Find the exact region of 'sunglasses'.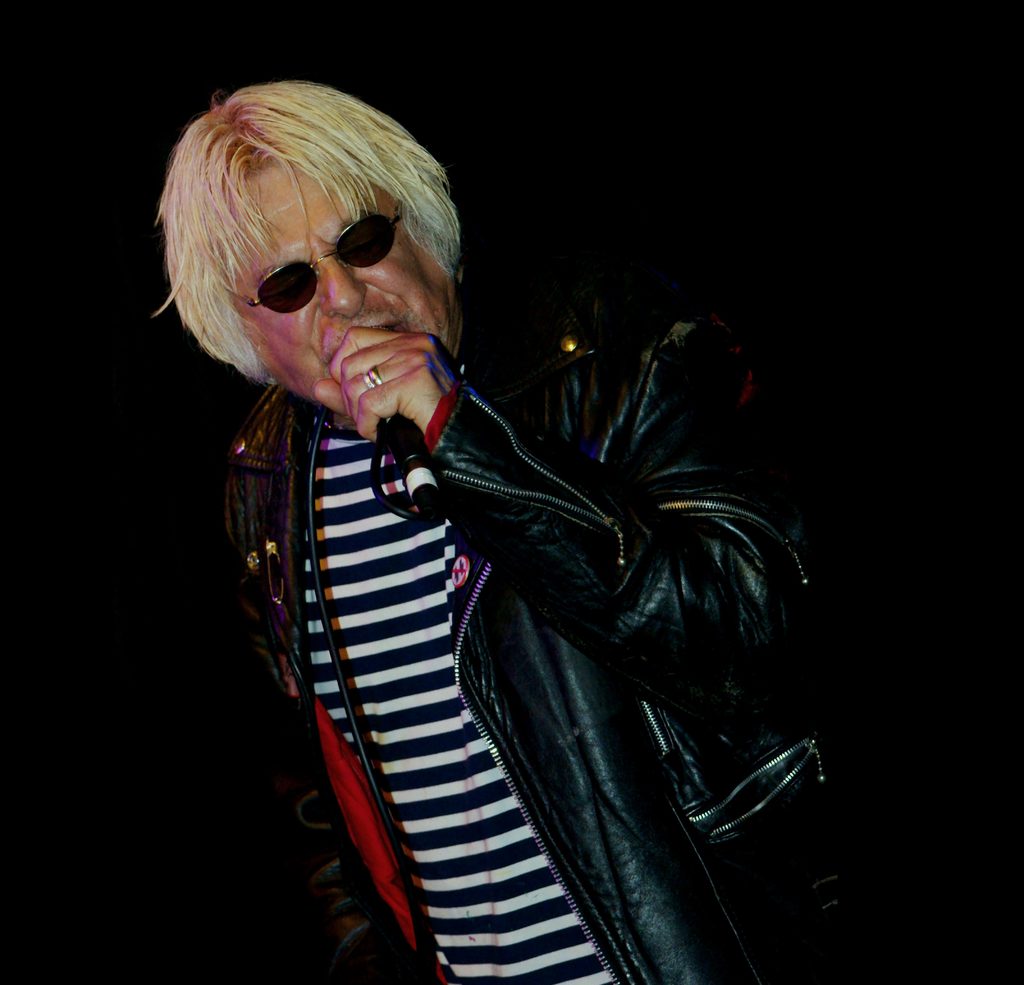
Exact region: 235 199 406 316.
